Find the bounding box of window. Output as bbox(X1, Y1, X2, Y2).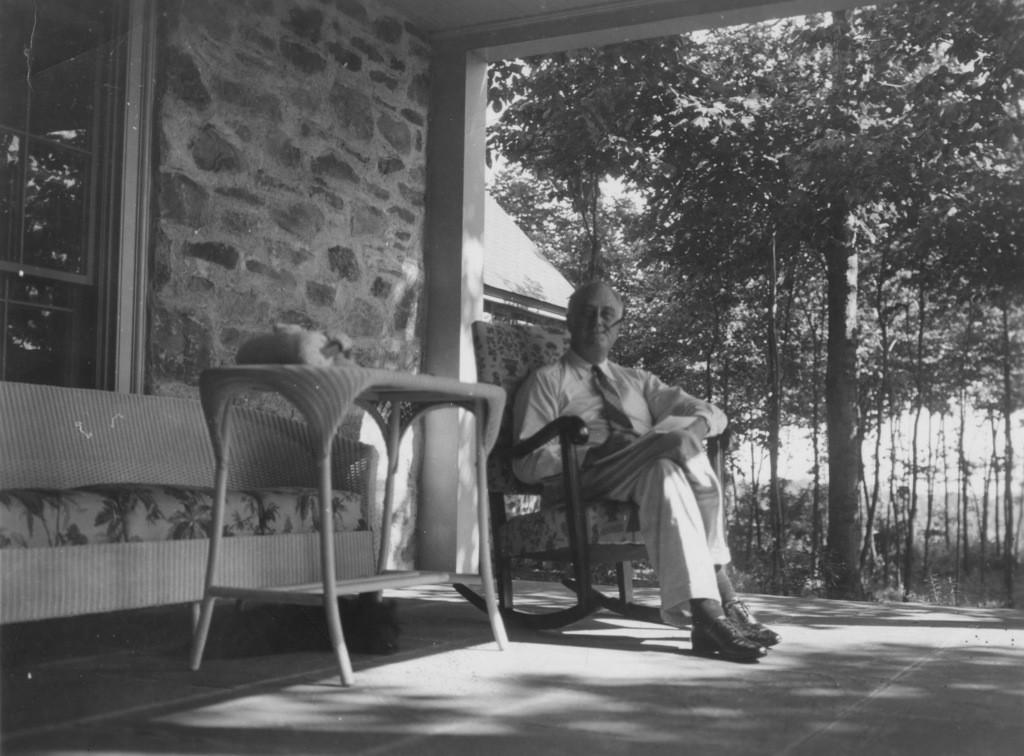
bbox(3, 1, 125, 387).
